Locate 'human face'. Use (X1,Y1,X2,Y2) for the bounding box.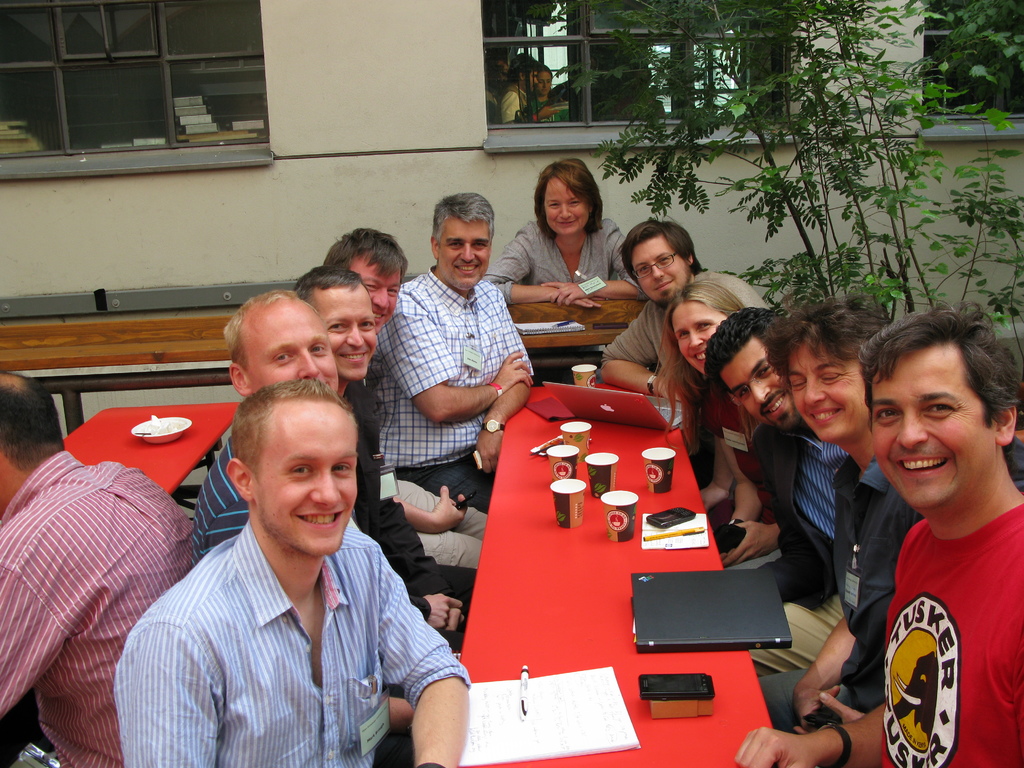
(789,341,868,442).
